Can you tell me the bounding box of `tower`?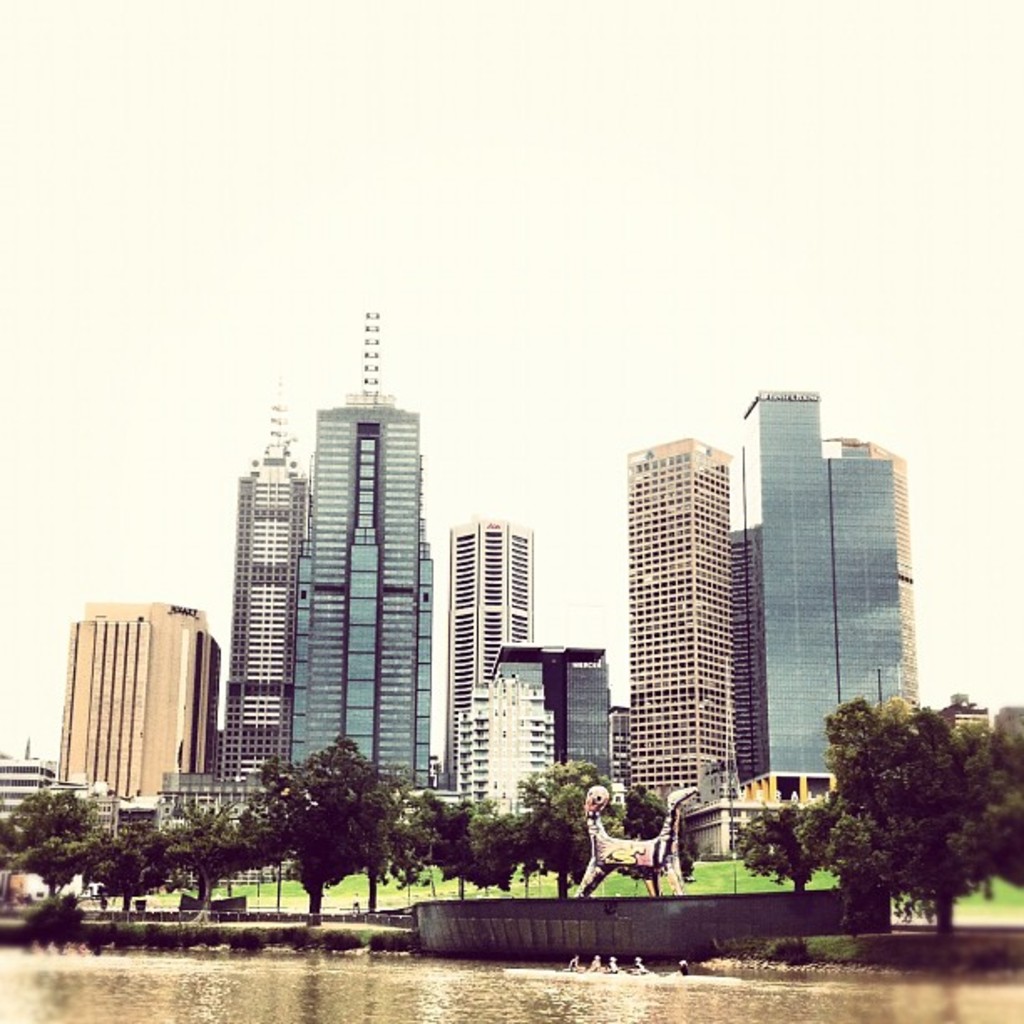
(228, 422, 313, 785).
